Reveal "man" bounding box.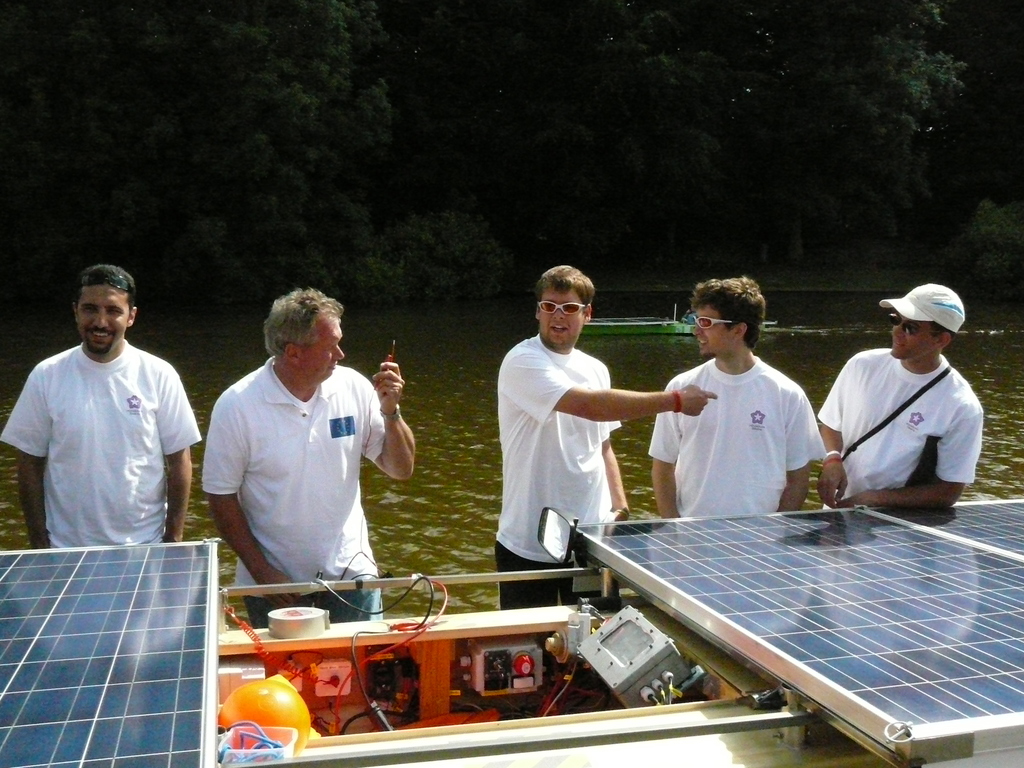
Revealed: locate(640, 271, 825, 520).
